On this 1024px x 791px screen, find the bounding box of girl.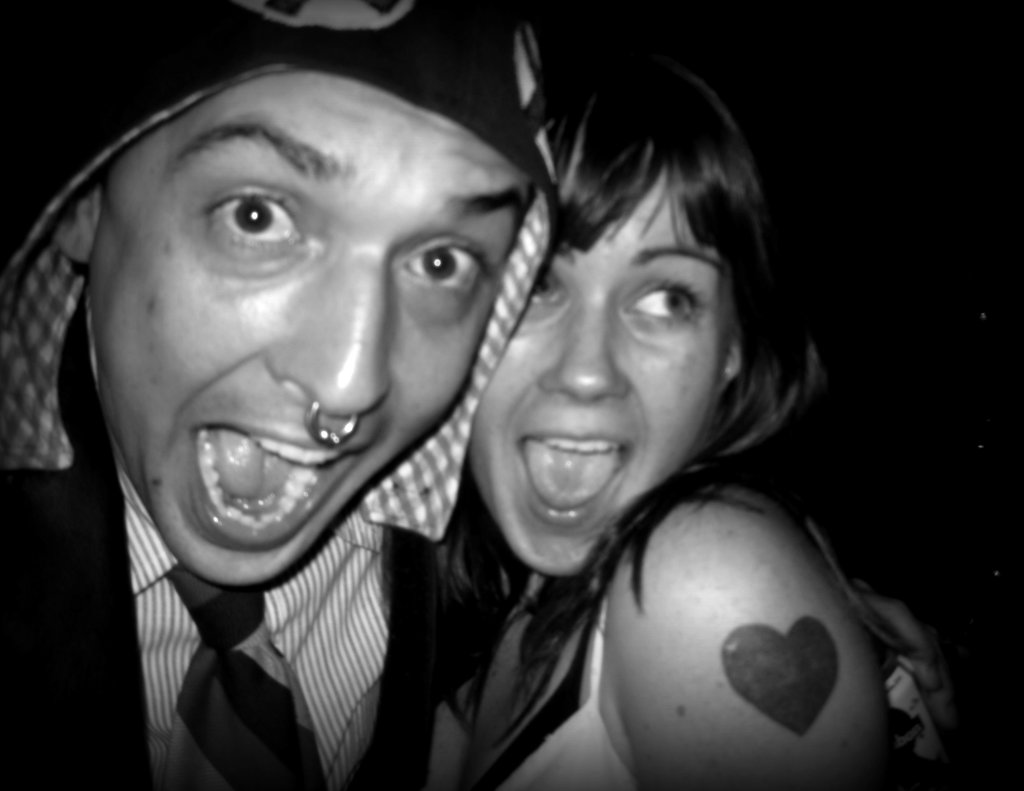
Bounding box: <bbox>393, 35, 962, 790</bbox>.
